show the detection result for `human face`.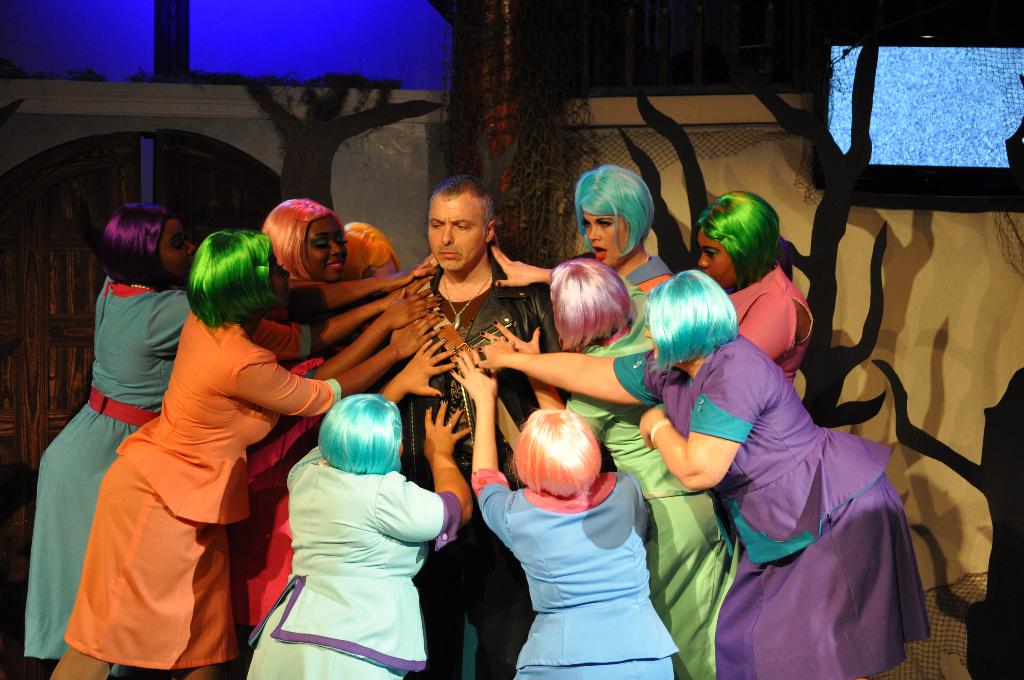
l=582, t=216, r=627, b=268.
